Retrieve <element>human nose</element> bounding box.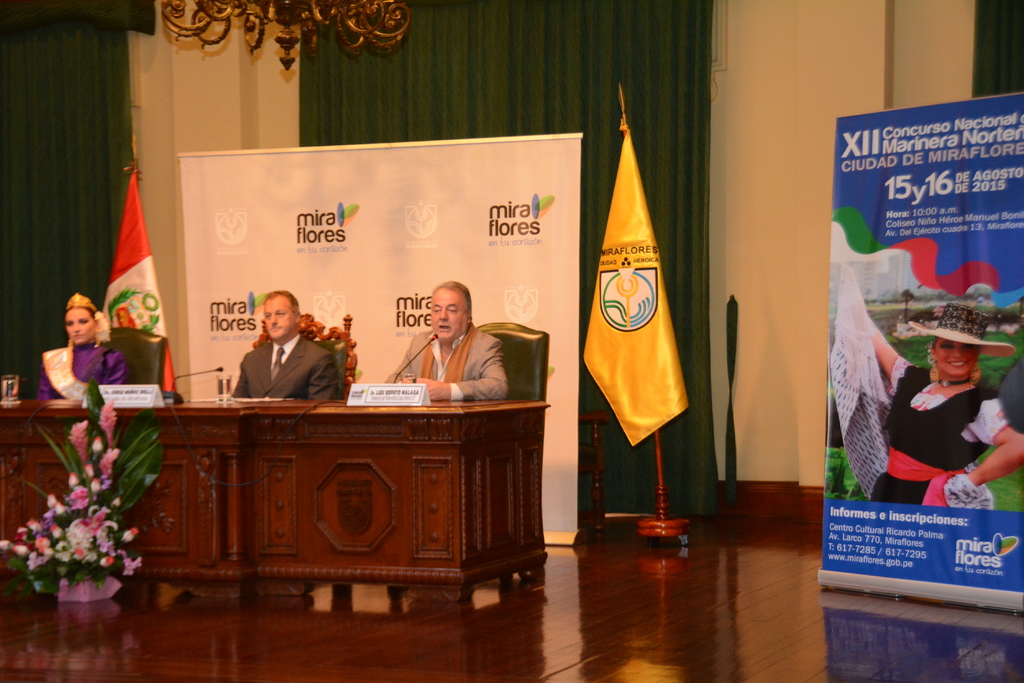
Bounding box: box(71, 323, 81, 333).
